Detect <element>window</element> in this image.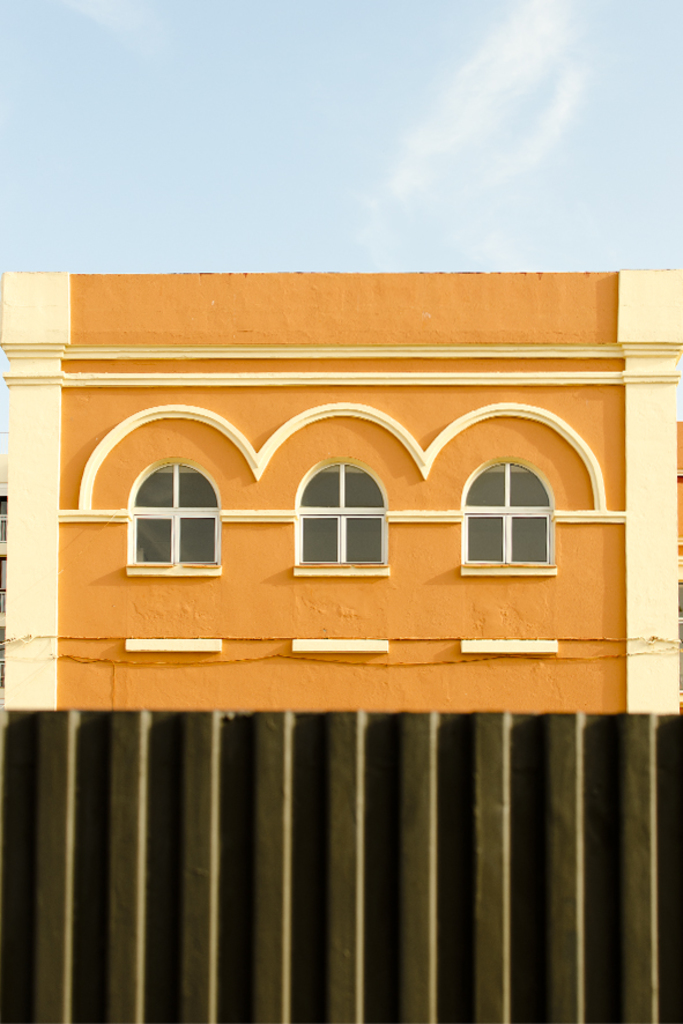
Detection: BBox(458, 455, 555, 577).
